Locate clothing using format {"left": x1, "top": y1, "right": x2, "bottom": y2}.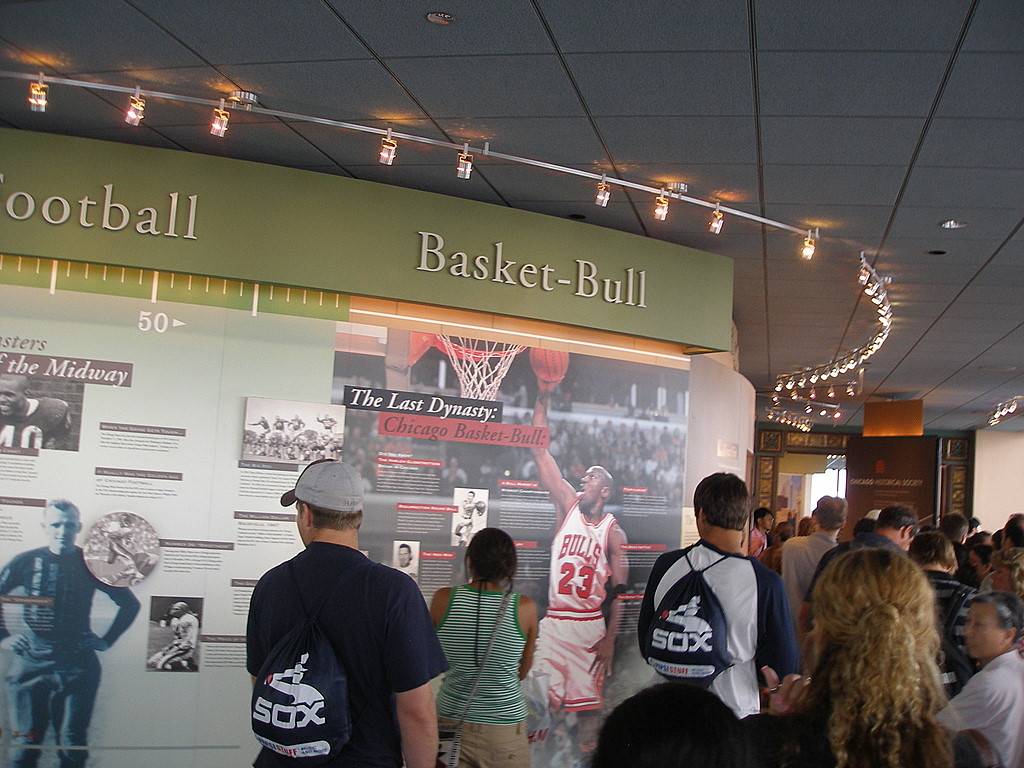
{"left": 642, "top": 538, "right": 801, "bottom": 717}.
